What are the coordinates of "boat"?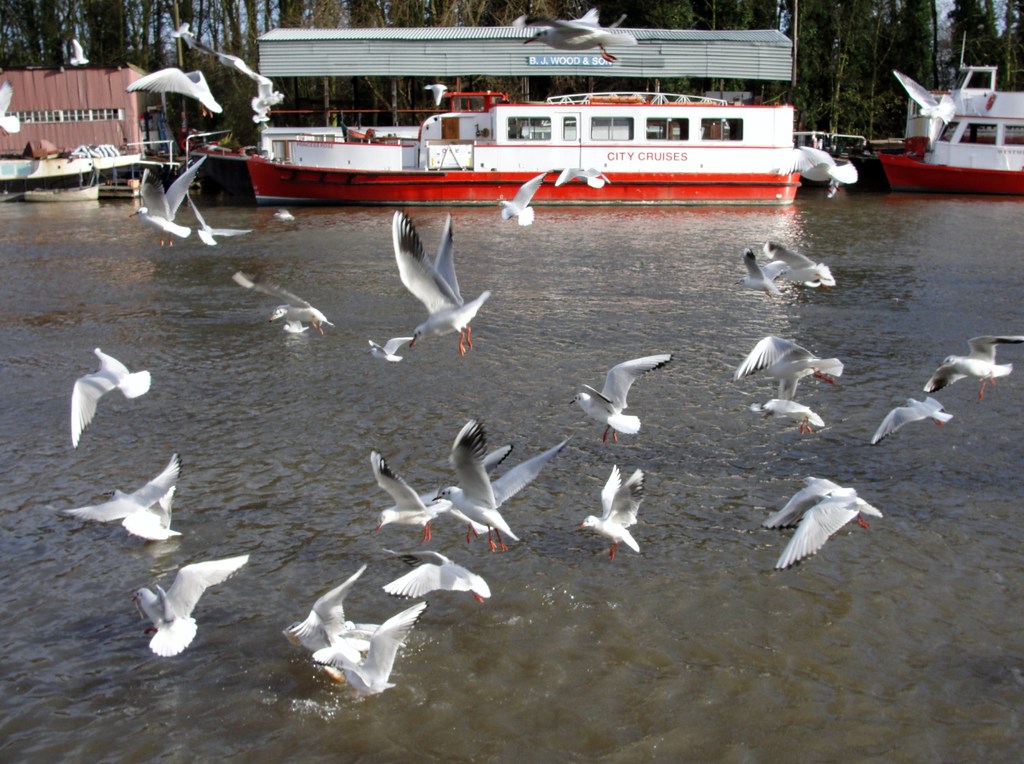
box=[874, 62, 1023, 195].
